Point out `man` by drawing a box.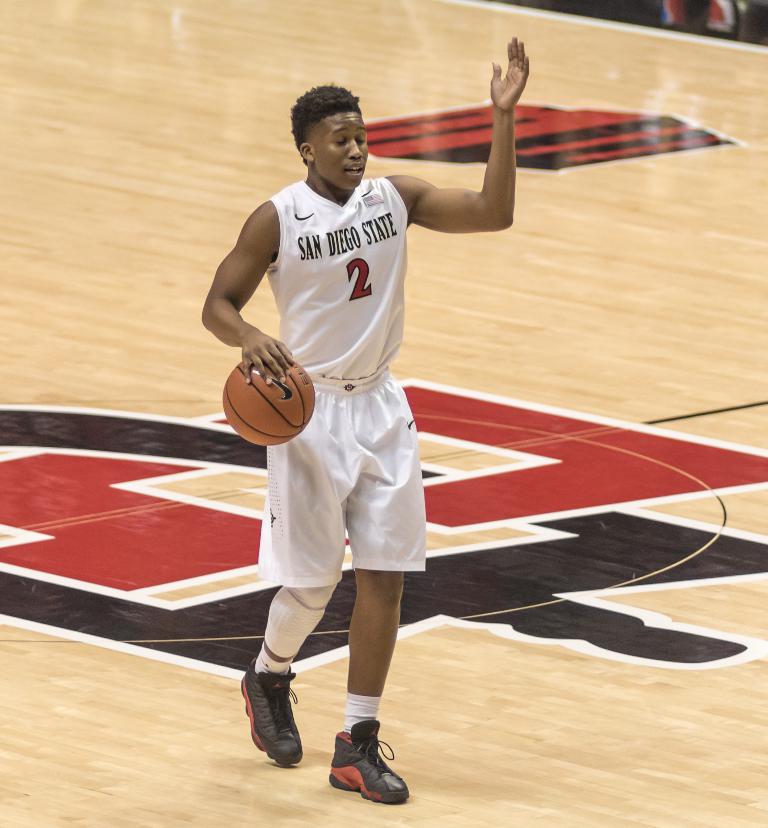
[x1=209, y1=64, x2=528, y2=777].
